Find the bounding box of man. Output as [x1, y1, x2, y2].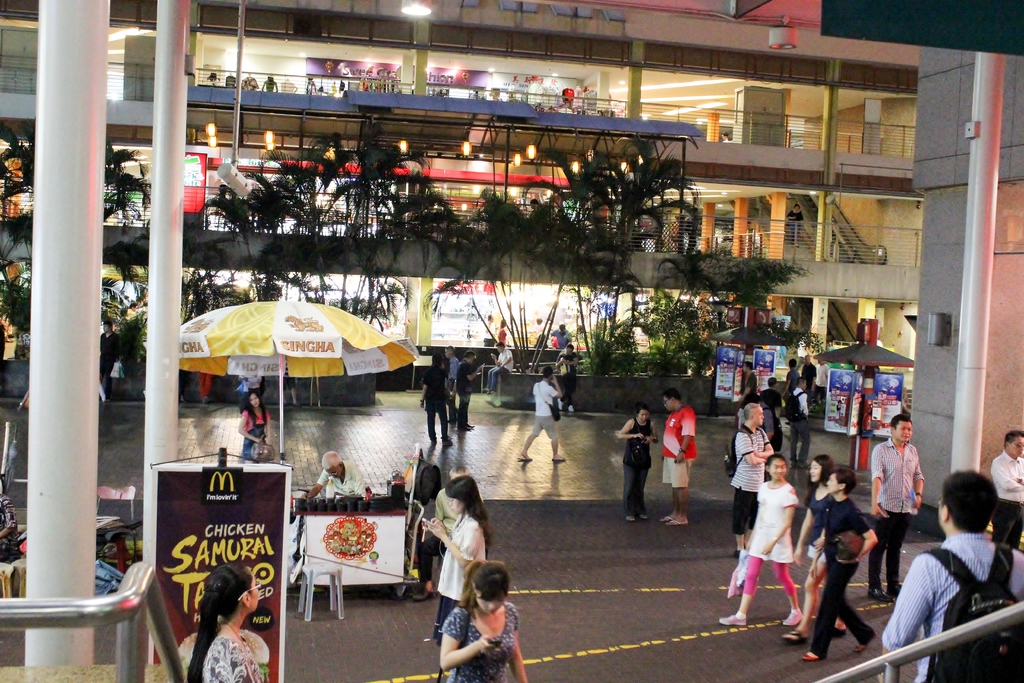
[662, 386, 699, 525].
